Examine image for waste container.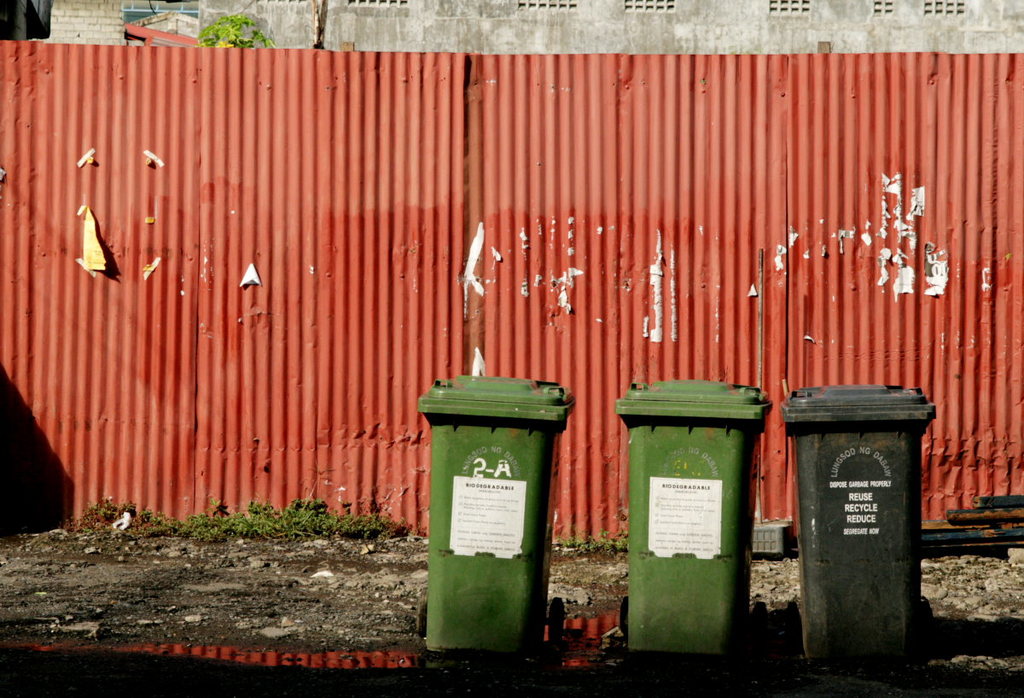
Examination result: [422,370,559,665].
